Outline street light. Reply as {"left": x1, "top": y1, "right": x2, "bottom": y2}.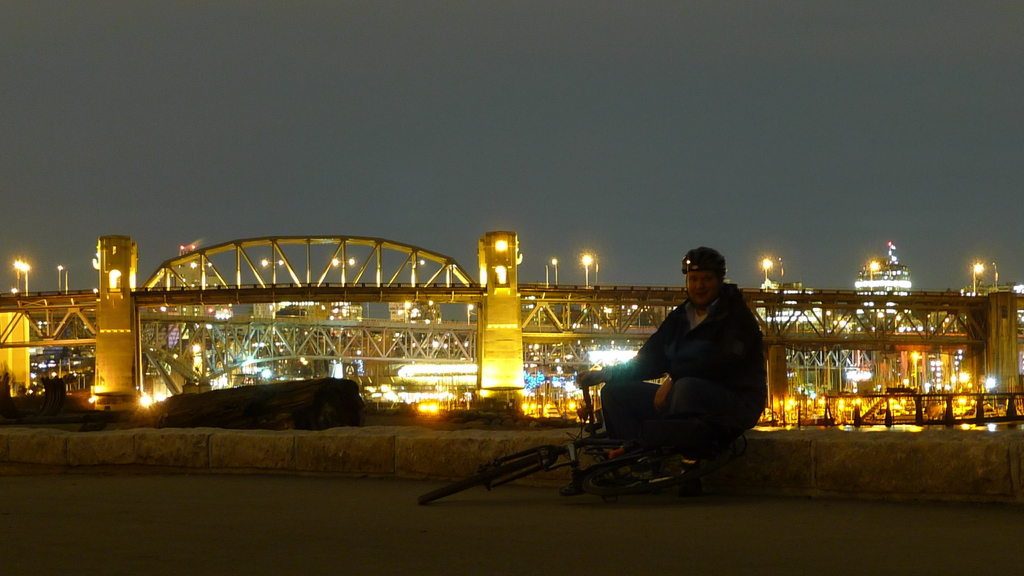
{"left": 758, "top": 259, "right": 769, "bottom": 287}.
